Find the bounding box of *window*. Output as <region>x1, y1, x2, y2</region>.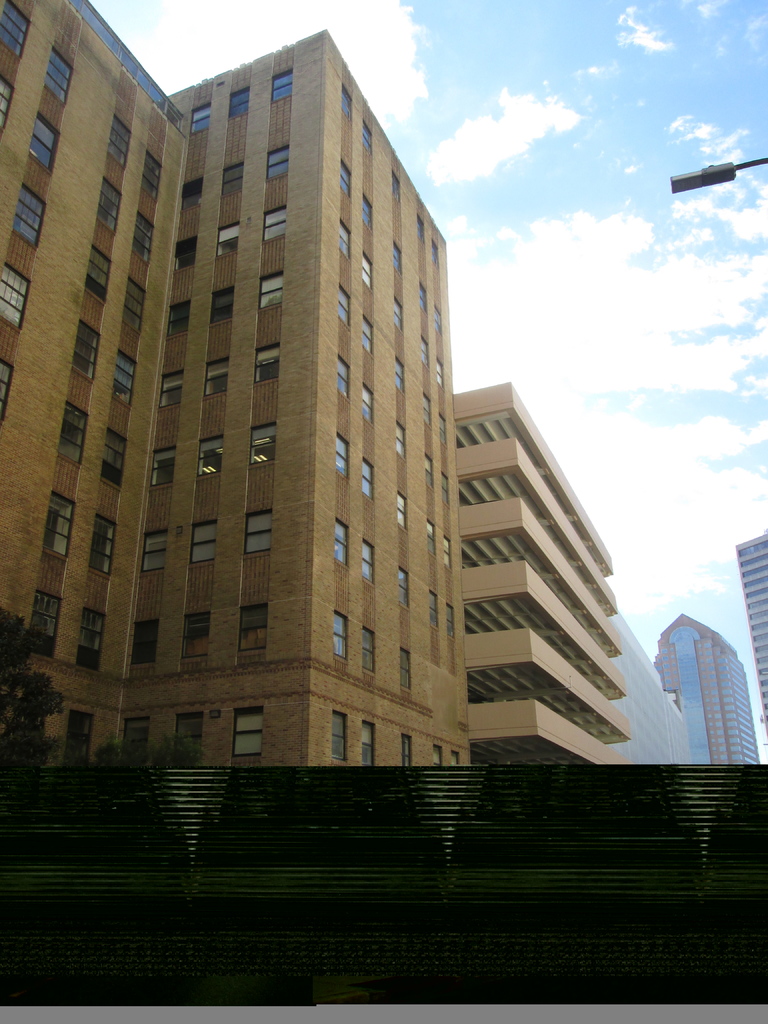
<region>228, 84, 254, 118</region>.
